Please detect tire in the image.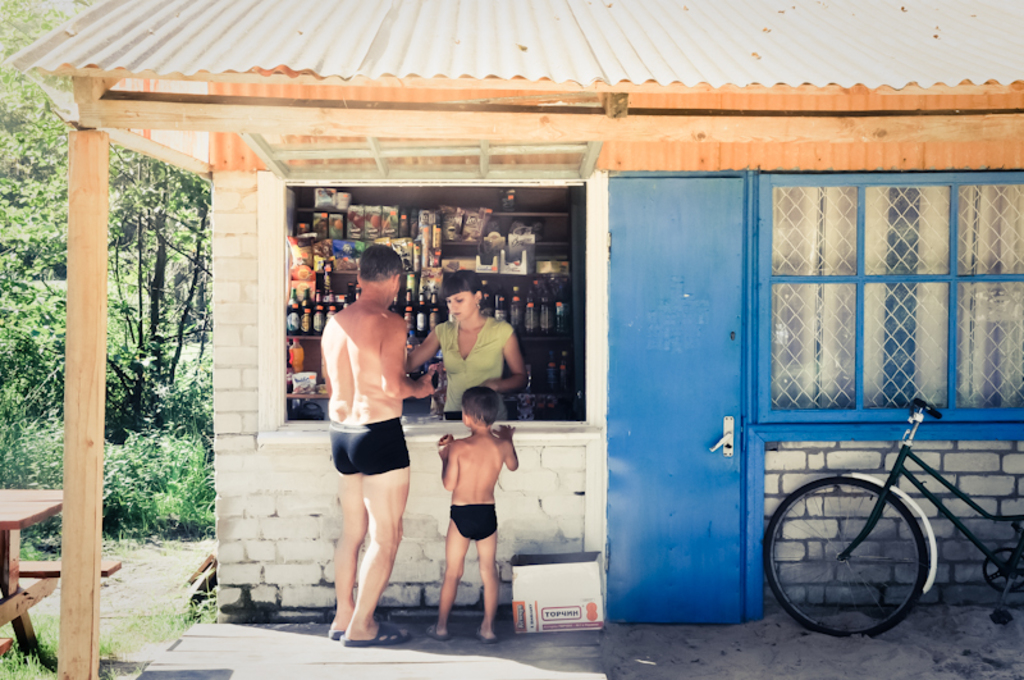
x1=785, y1=456, x2=942, y2=638.
